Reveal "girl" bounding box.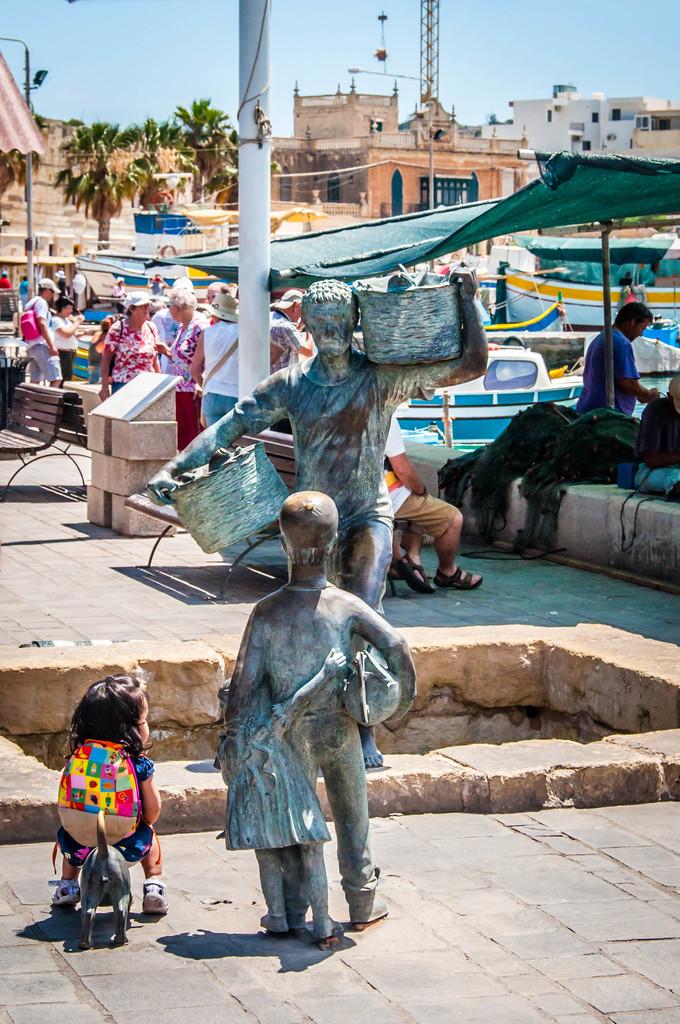
Revealed: box(215, 648, 350, 945).
